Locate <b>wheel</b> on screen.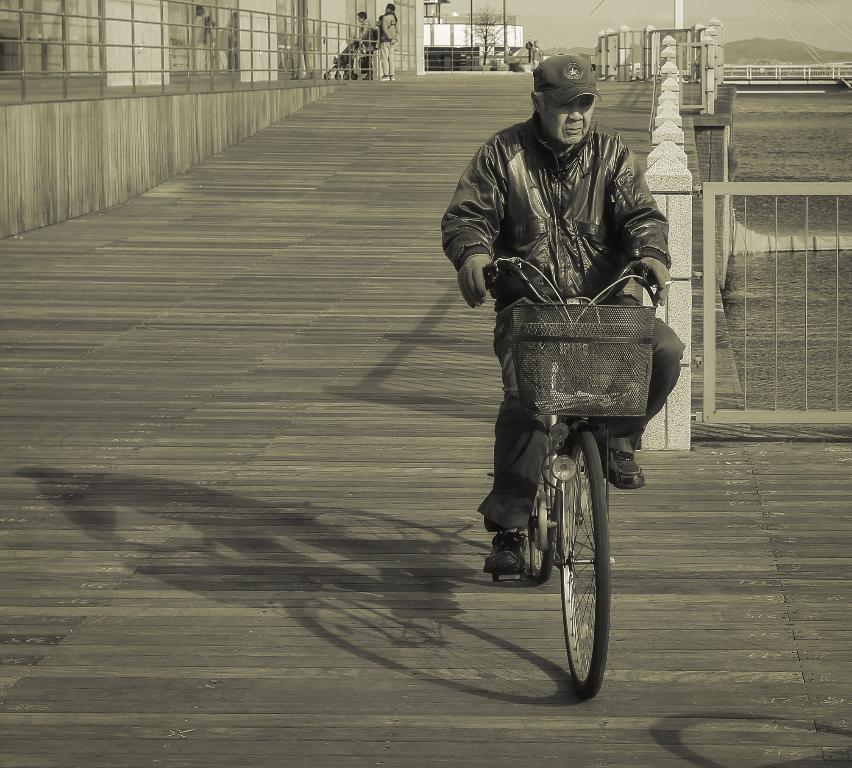
On screen at box(548, 476, 628, 690).
